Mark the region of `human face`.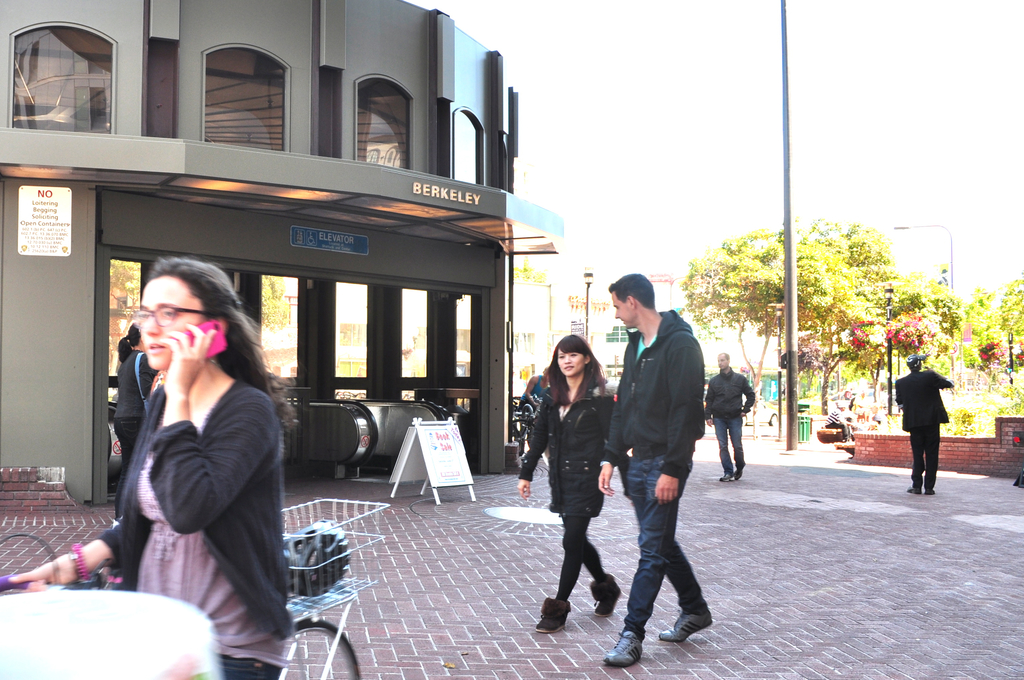
Region: l=610, t=292, r=634, b=328.
